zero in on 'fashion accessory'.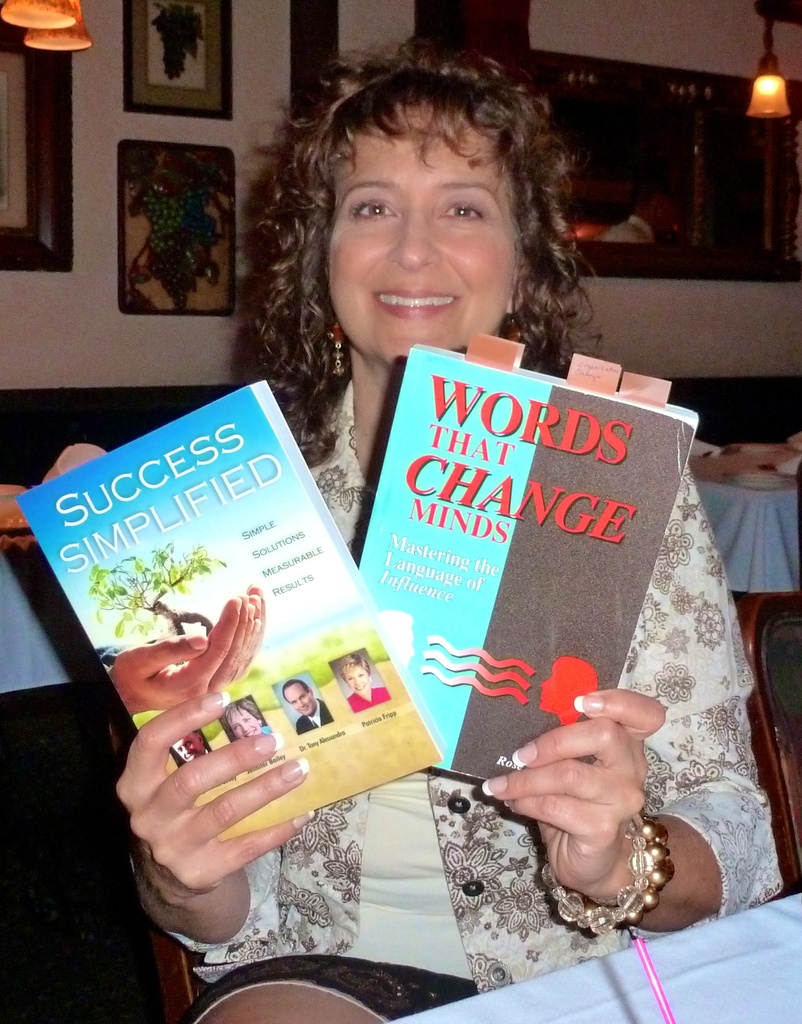
Zeroed in: 332 325 347 374.
